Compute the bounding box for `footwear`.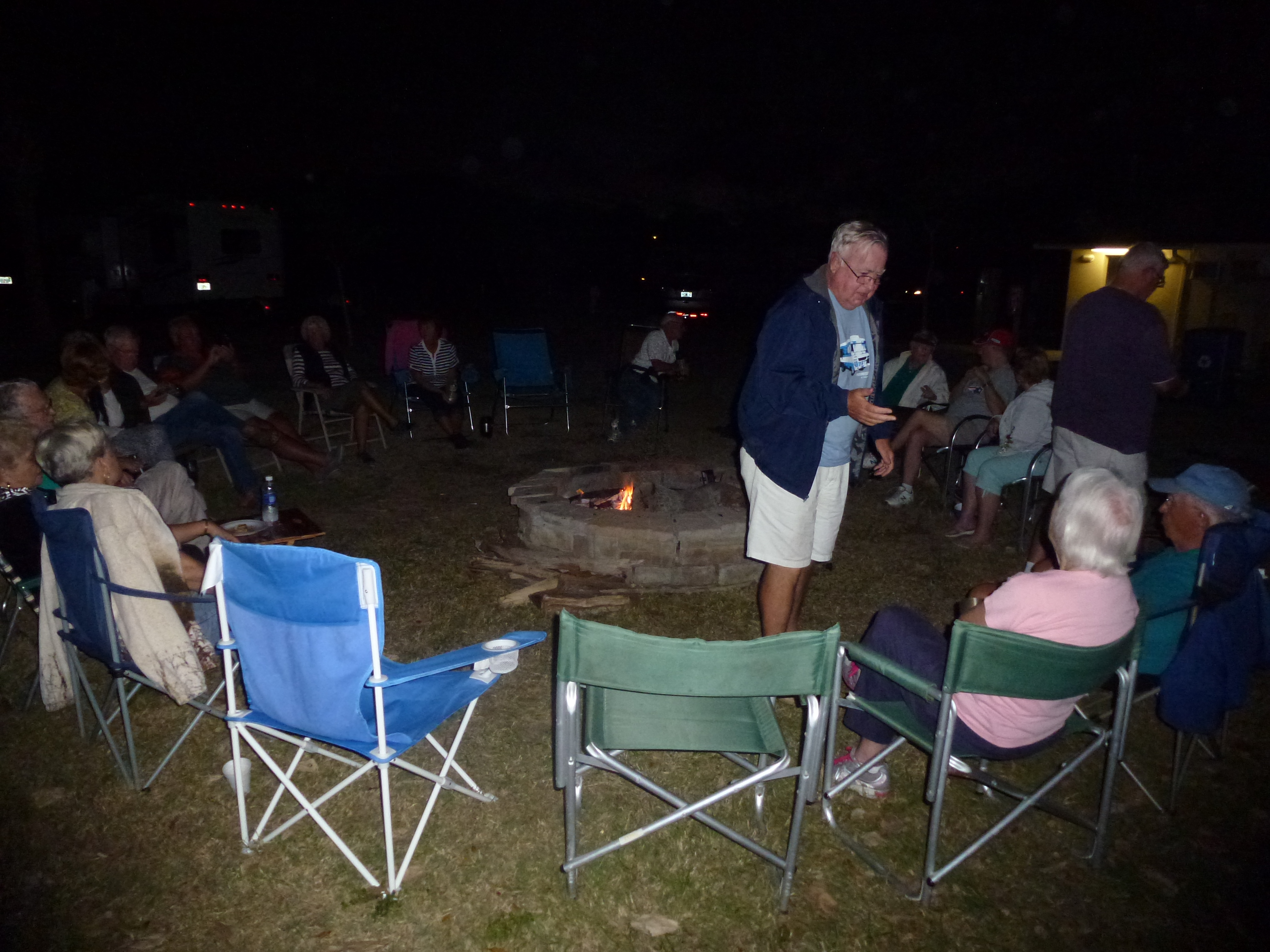
rect(96, 133, 101, 141).
